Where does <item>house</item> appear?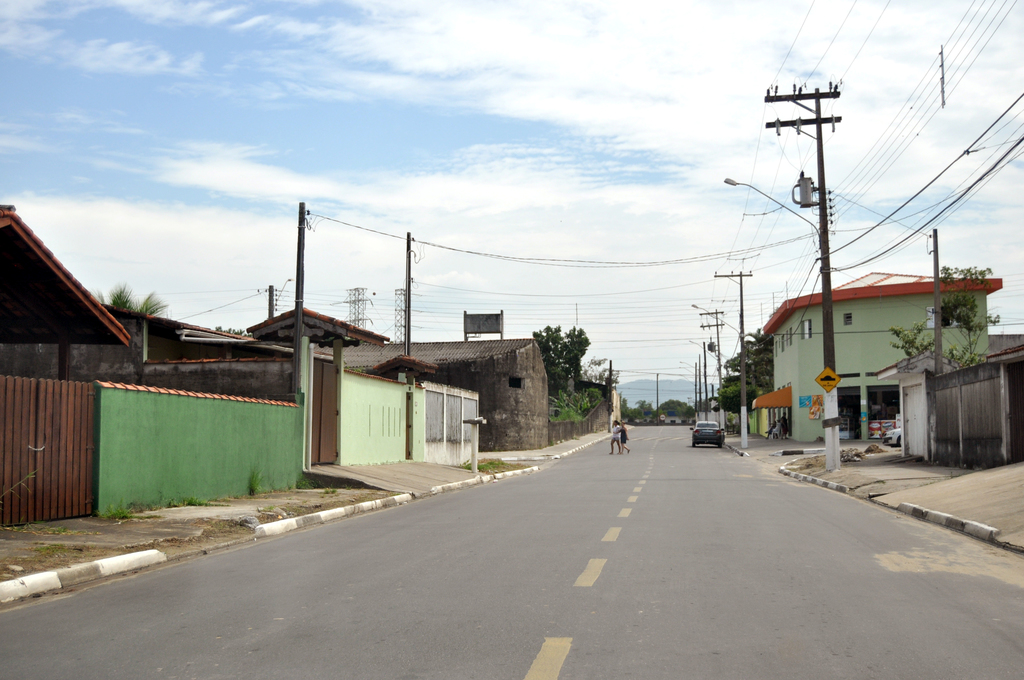
Appears at box=[751, 264, 1007, 441].
